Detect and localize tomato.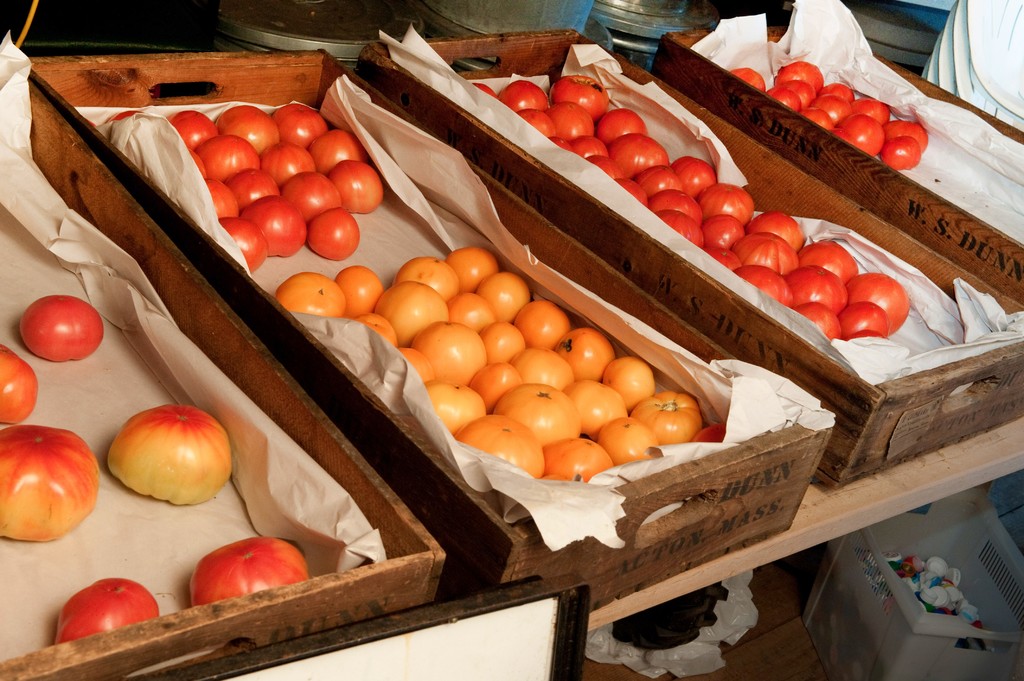
Localized at BBox(53, 577, 158, 643).
